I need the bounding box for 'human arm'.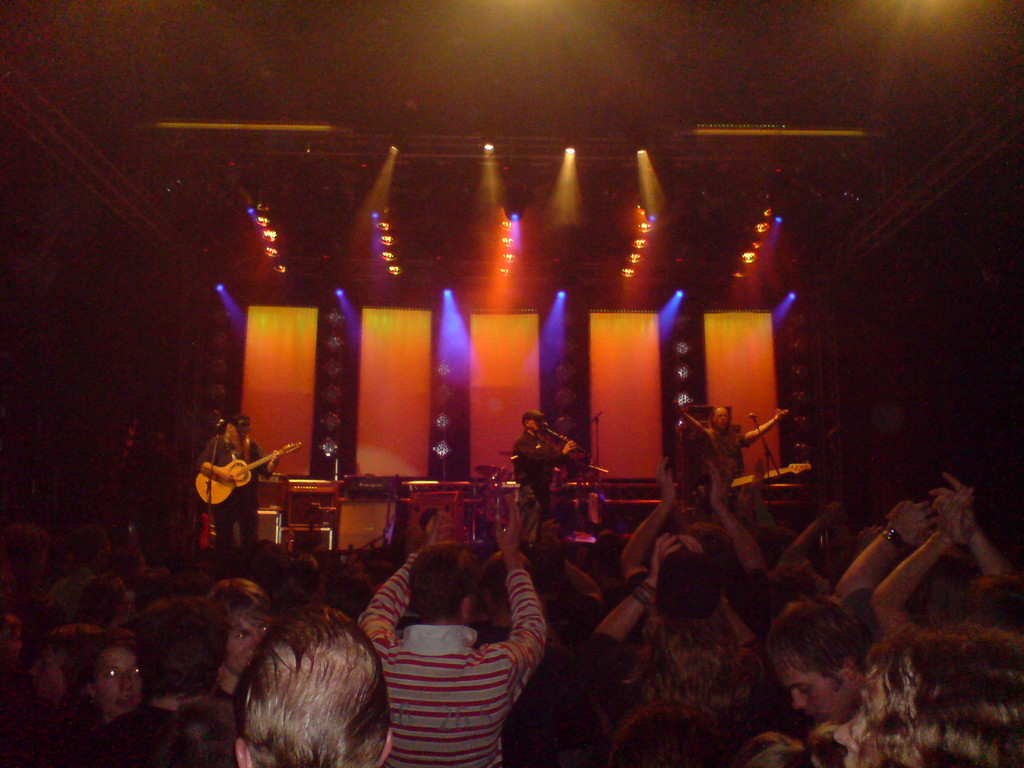
Here it is: x1=835 y1=495 x2=916 y2=600.
